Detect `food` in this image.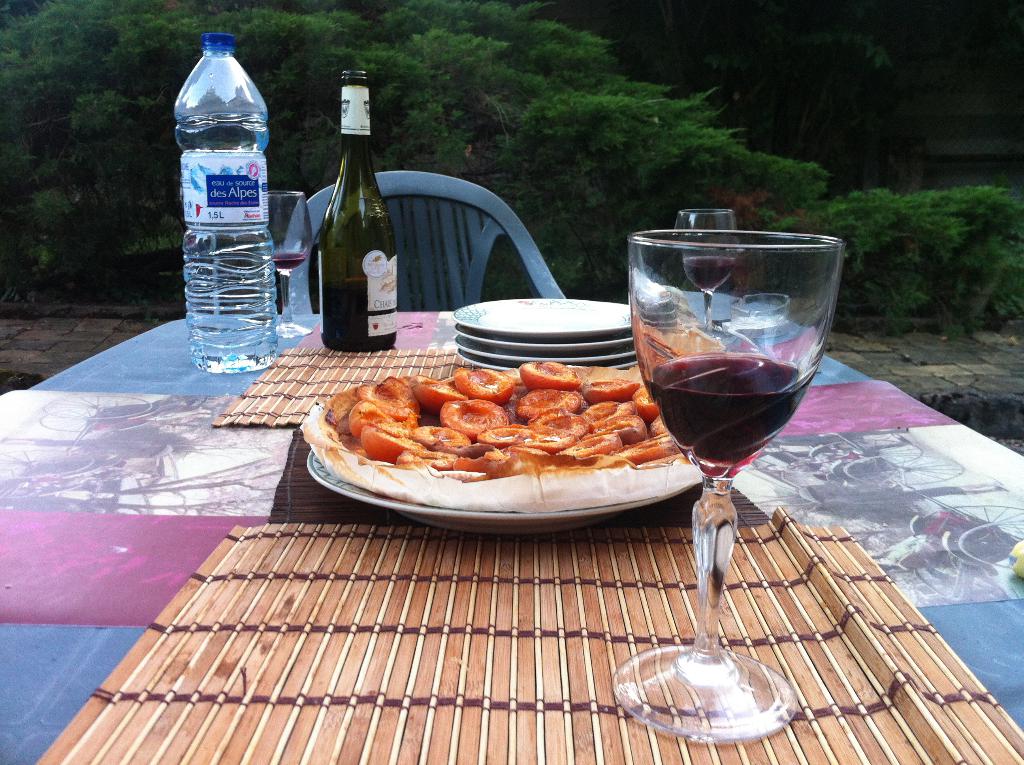
Detection: 316,362,717,528.
